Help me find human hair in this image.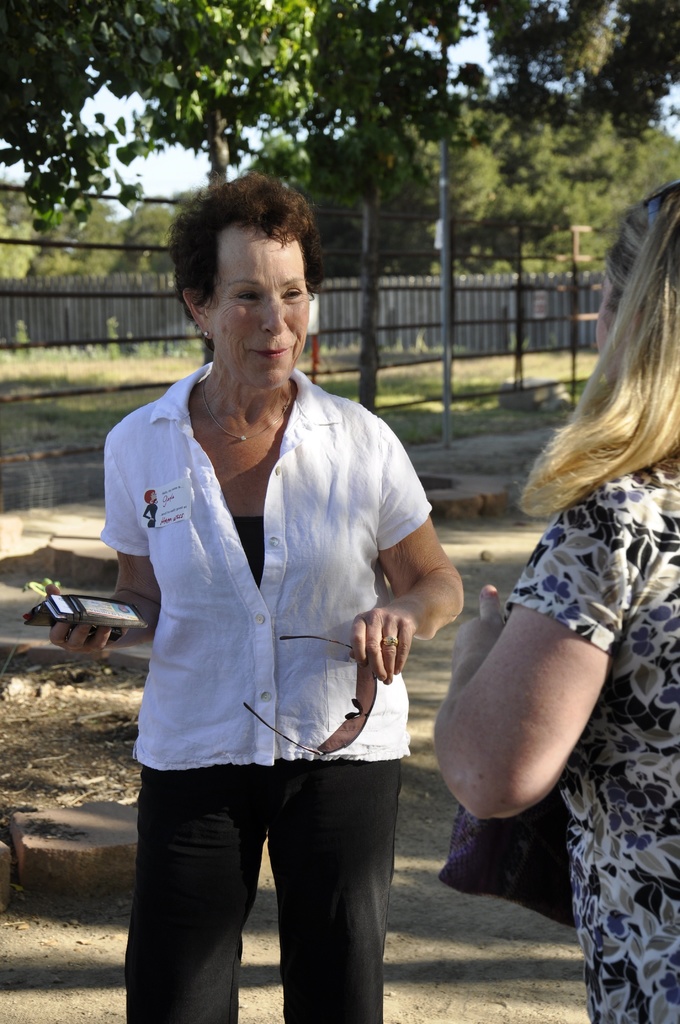
Found it: (x1=164, y1=168, x2=317, y2=342).
